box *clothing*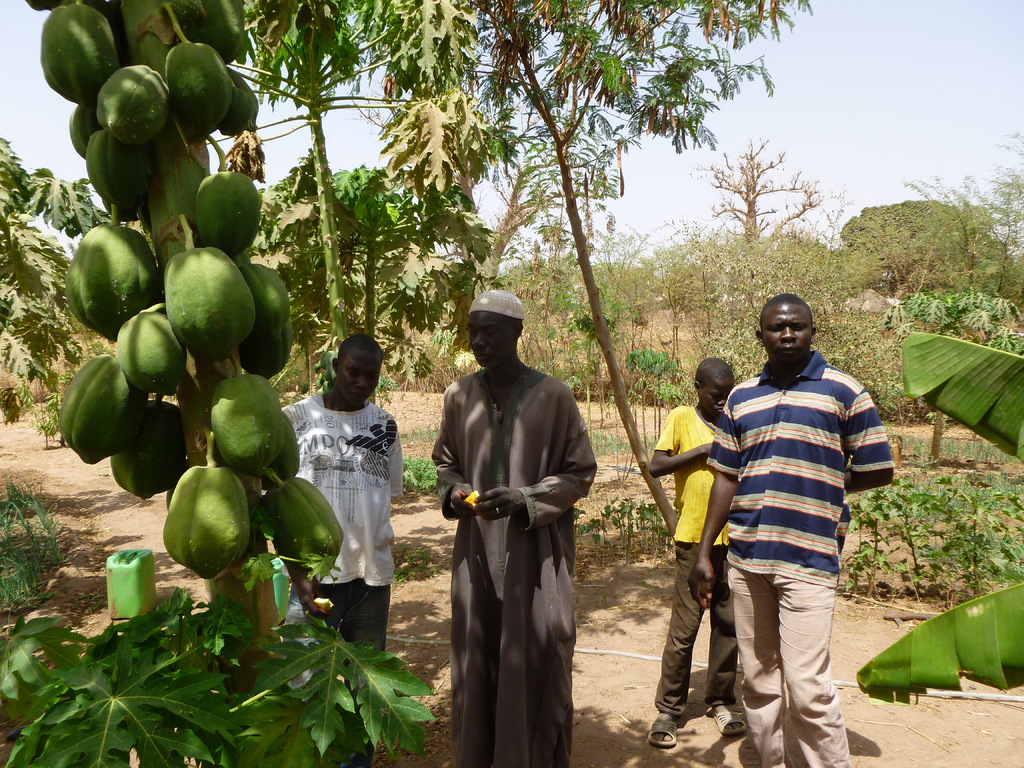
{"left": 654, "top": 408, "right": 735, "bottom": 719}
